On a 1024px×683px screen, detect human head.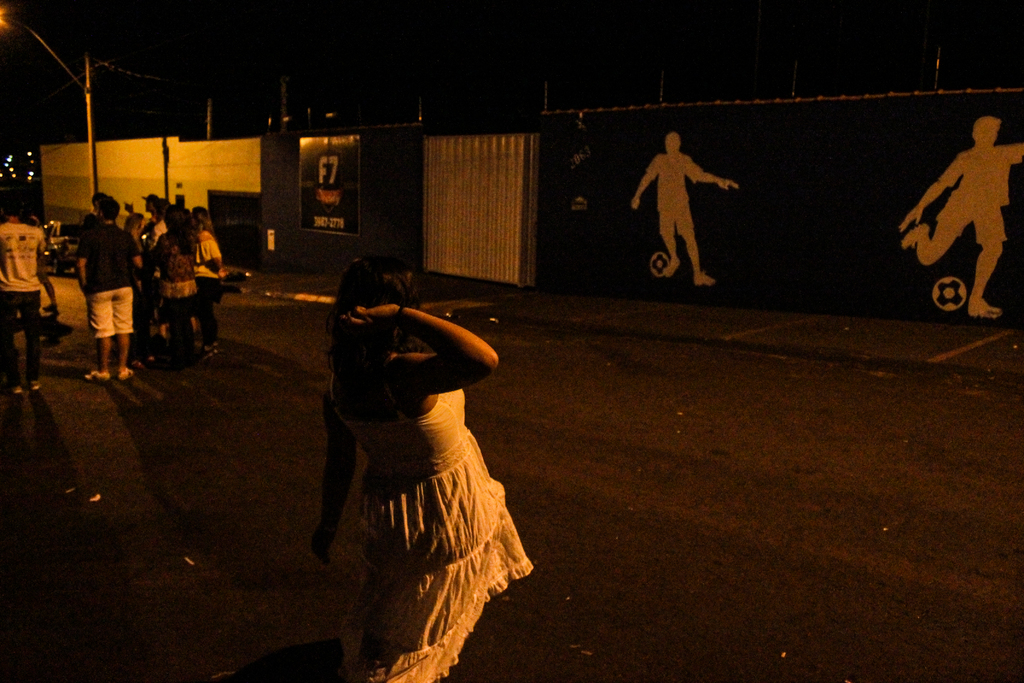
142, 194, 163, 212.
